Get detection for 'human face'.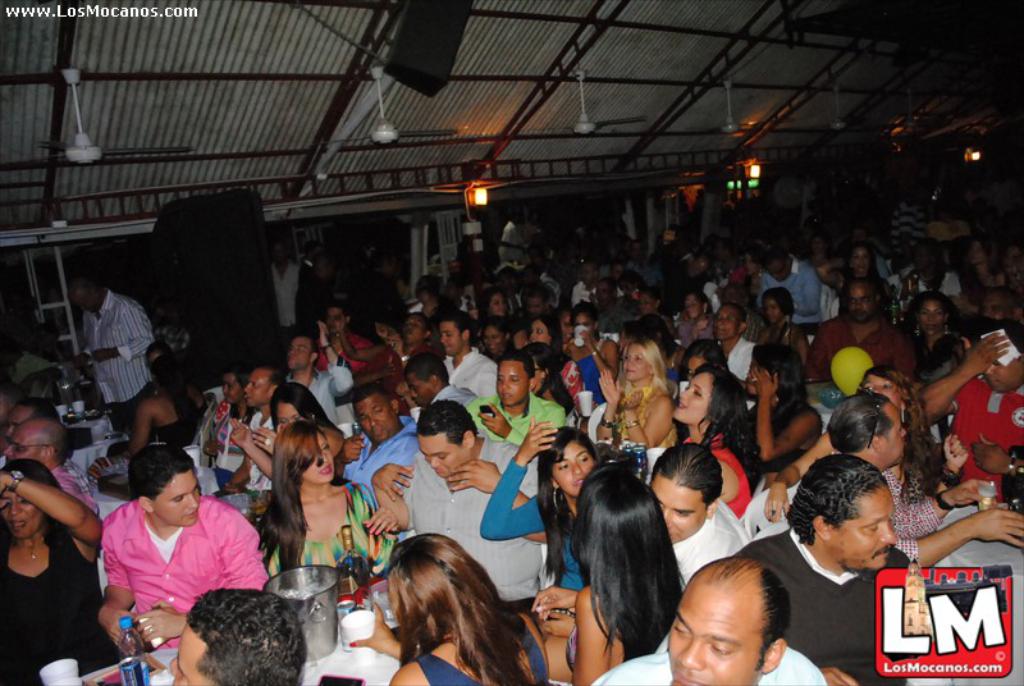
Detection: (527, 251, 539, 274).
